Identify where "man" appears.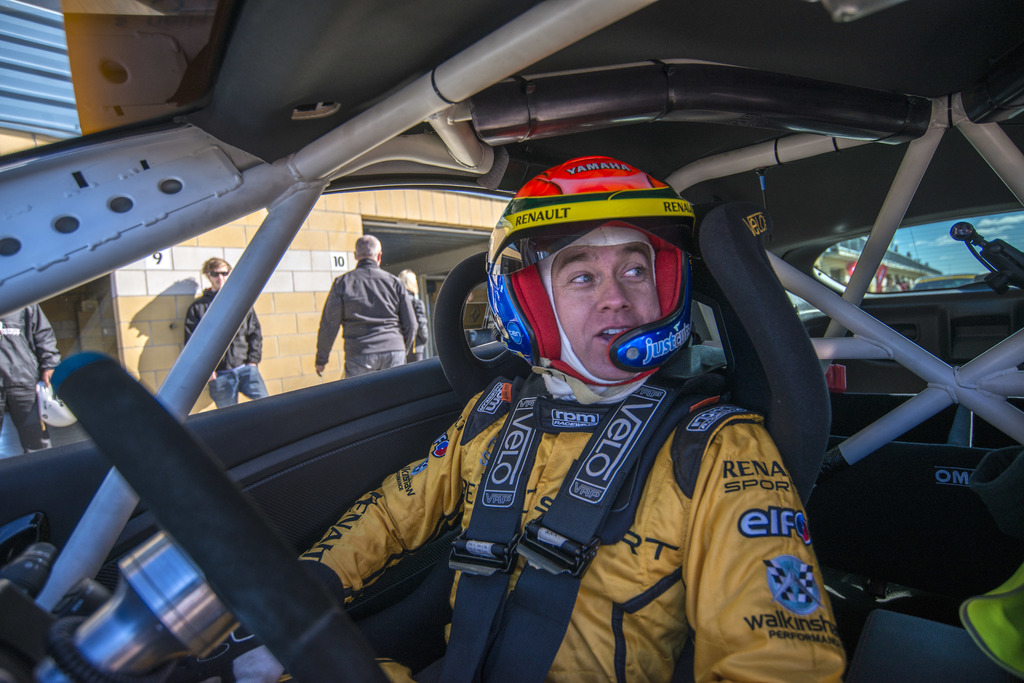
Appears at x1=307, y1=229, x2=415, y2=391.
